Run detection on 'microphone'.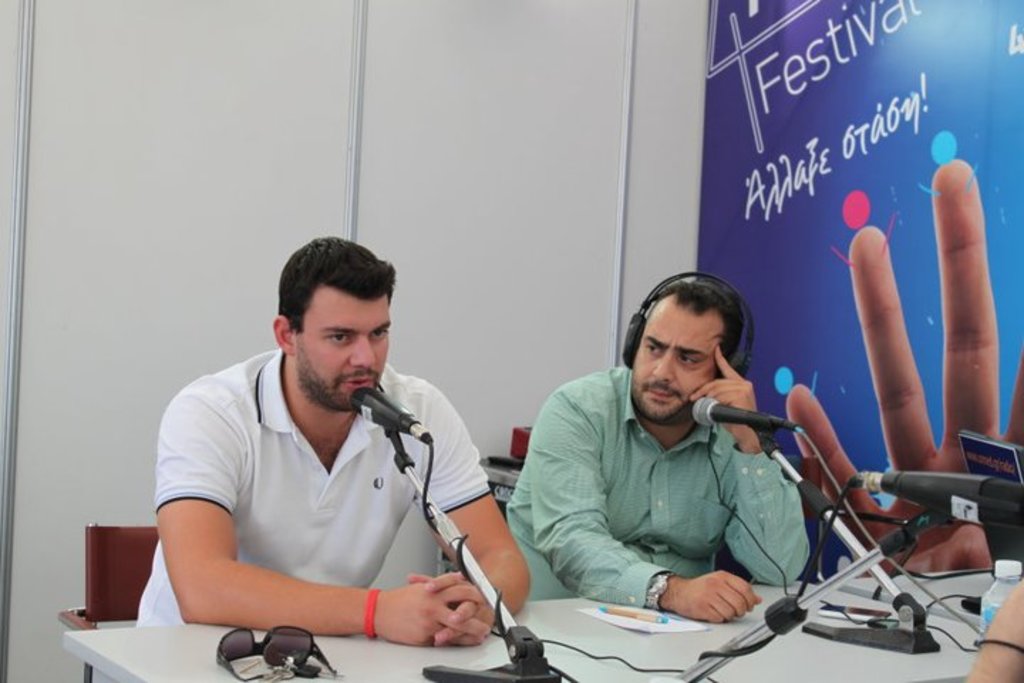
Result: [left=853, top=467, right=1023, bottom=522].
